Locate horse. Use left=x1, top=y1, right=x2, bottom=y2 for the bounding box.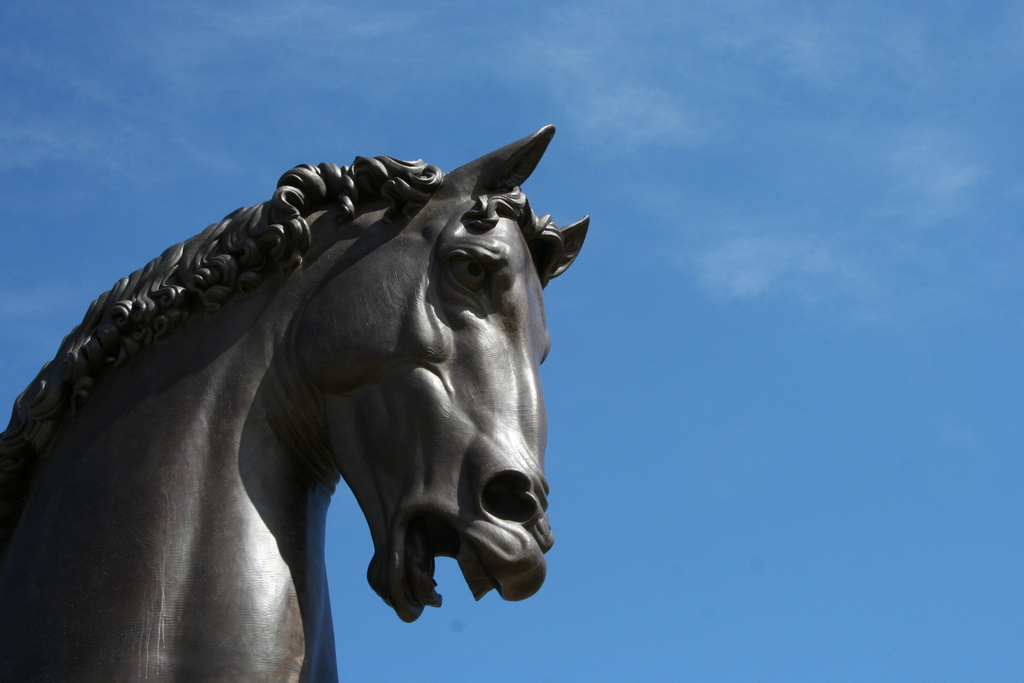
left=1, top=123, right=593, bottom=682.
